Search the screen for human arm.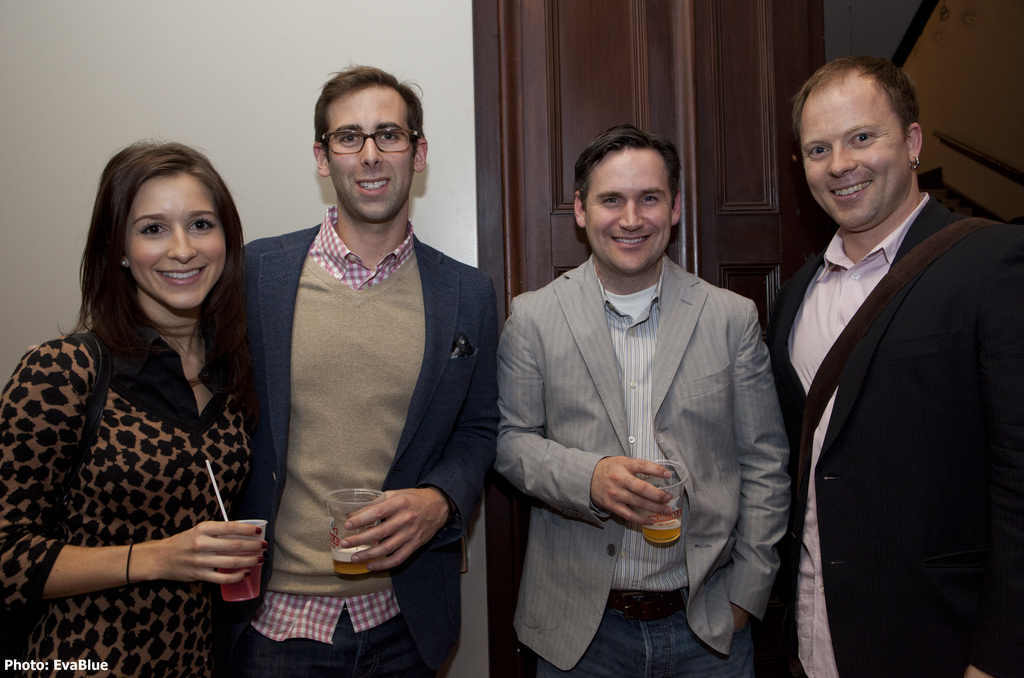
Found at Rect(733, 304, 790, 635).
